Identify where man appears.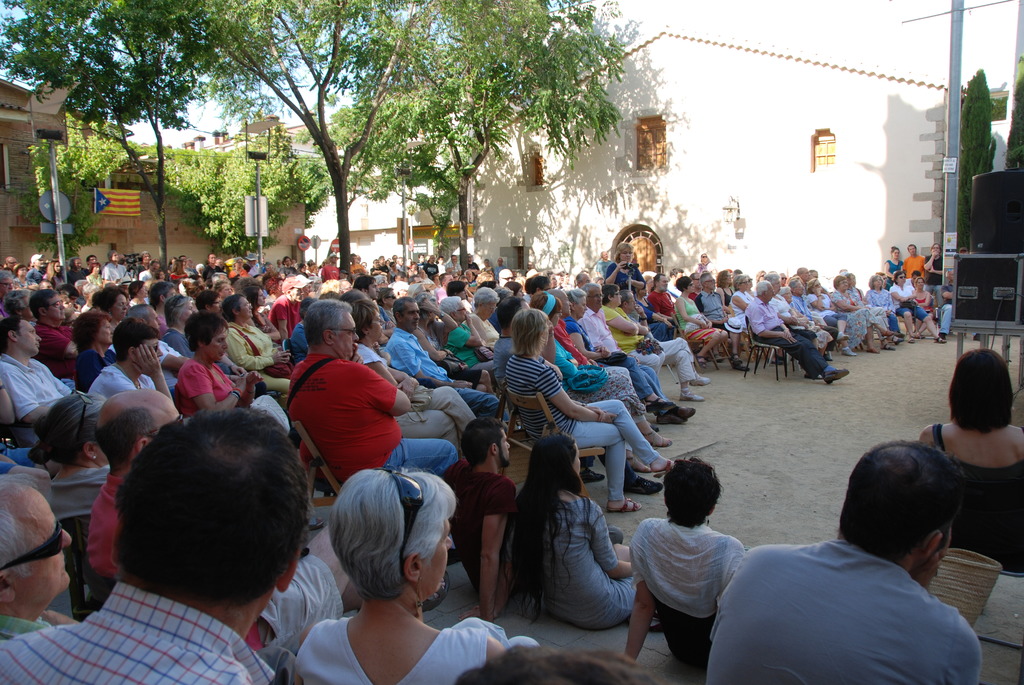
Appears at 280, 295, 458, 482.
